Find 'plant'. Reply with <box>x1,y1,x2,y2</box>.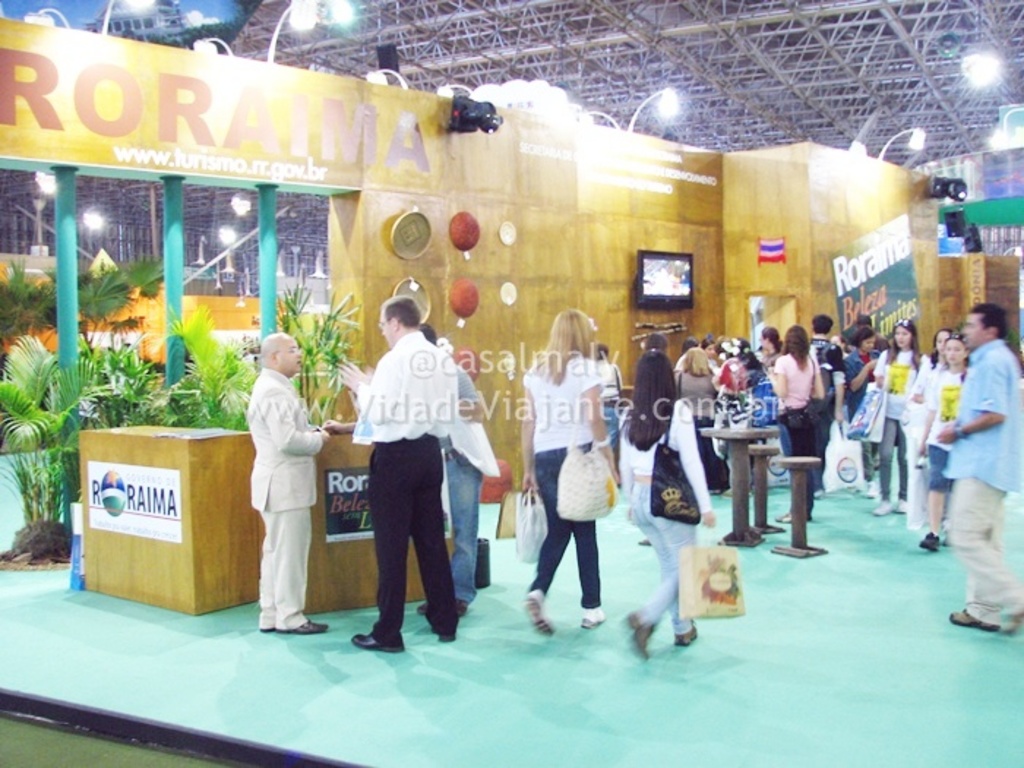
<box>73,253,164,345</box>.
